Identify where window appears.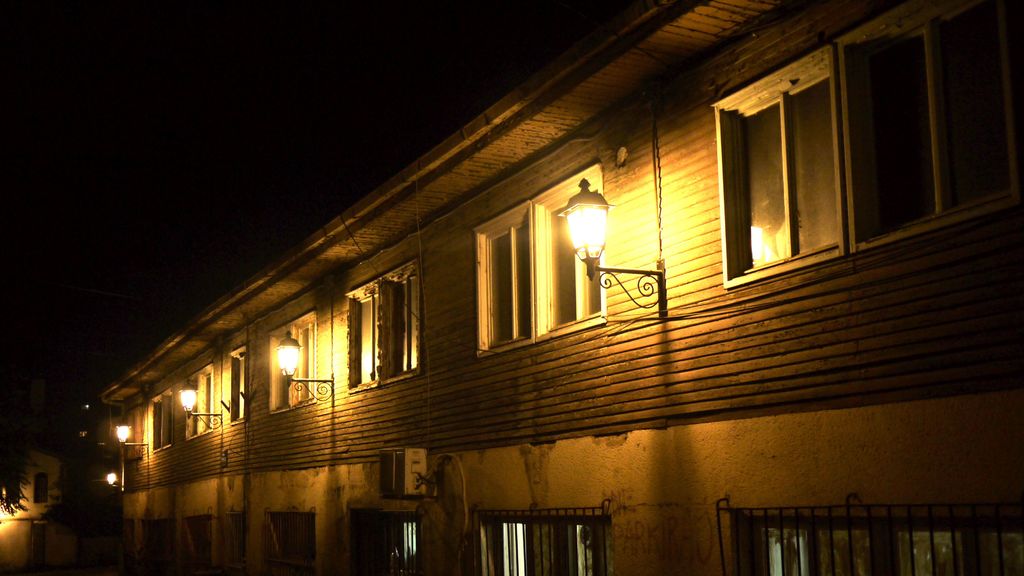
Appears at bbox=(479, 498, 611, 575).
